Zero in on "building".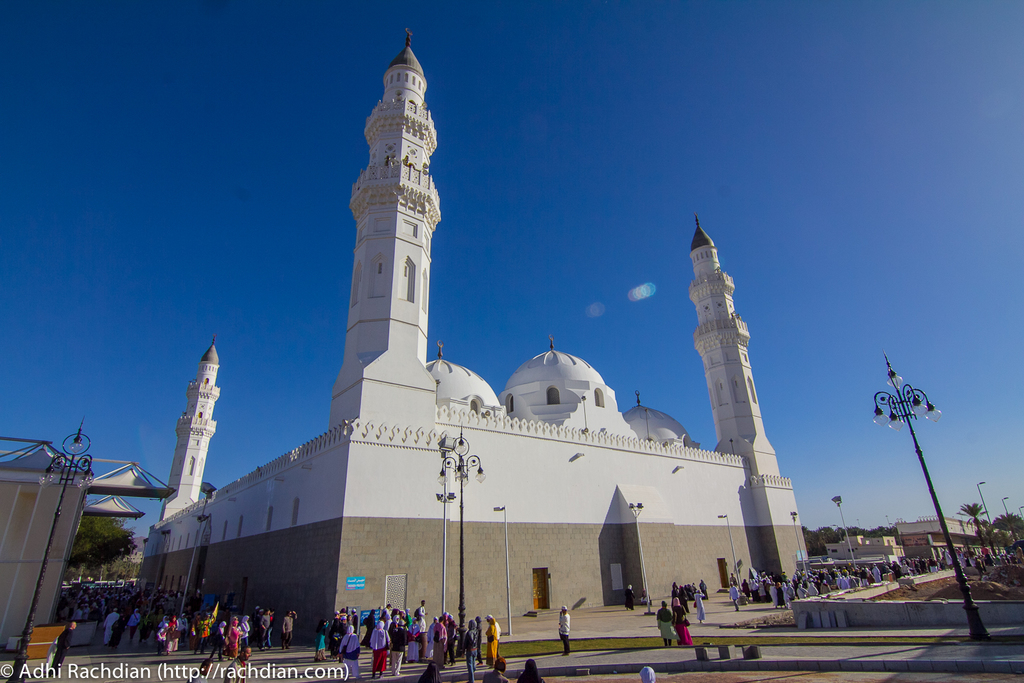
Zeroed in: l=135, t=28, r=812, b=654.
